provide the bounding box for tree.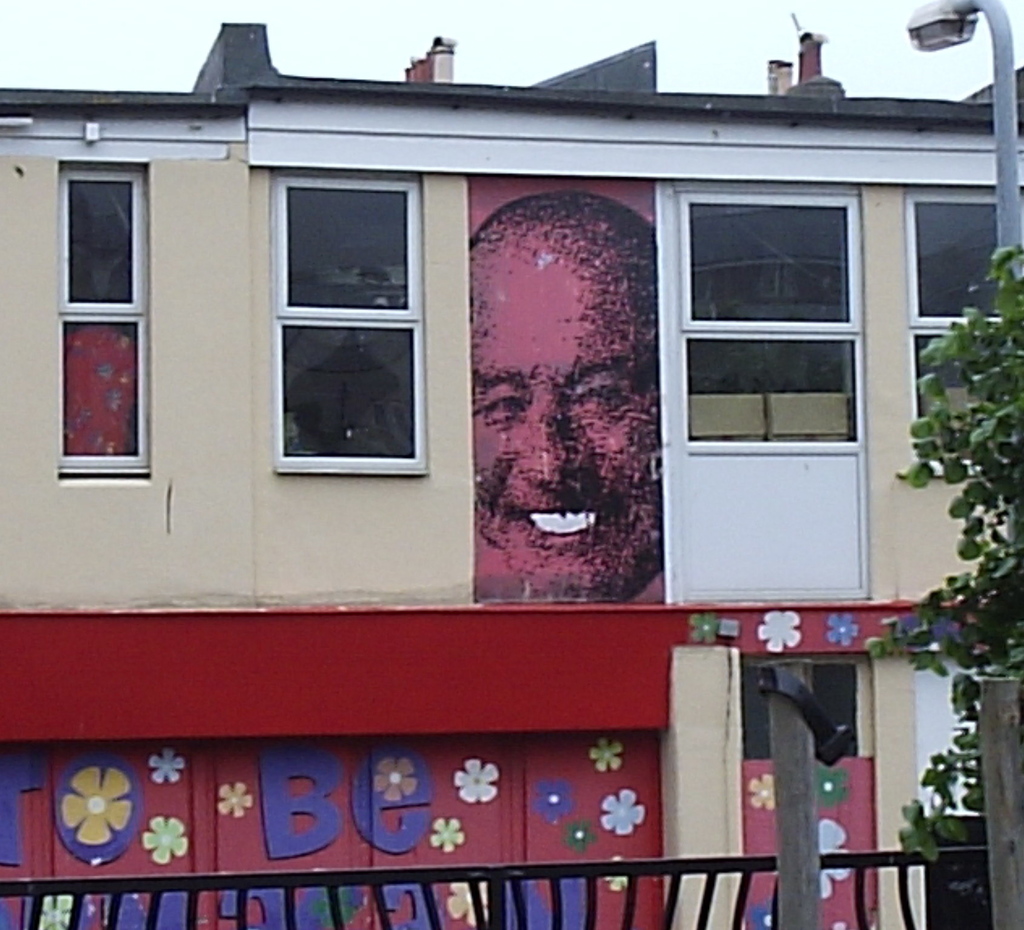
detection(897, 244, 1023, 861).
